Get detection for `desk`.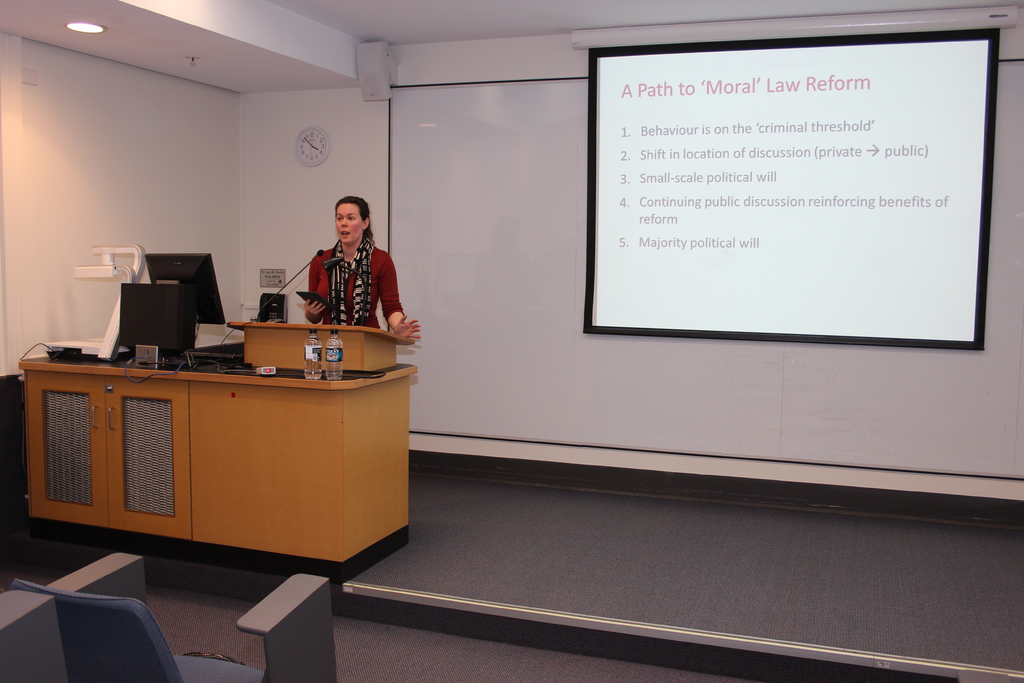
Detection: bbox=[24, 318, 404, 586].
